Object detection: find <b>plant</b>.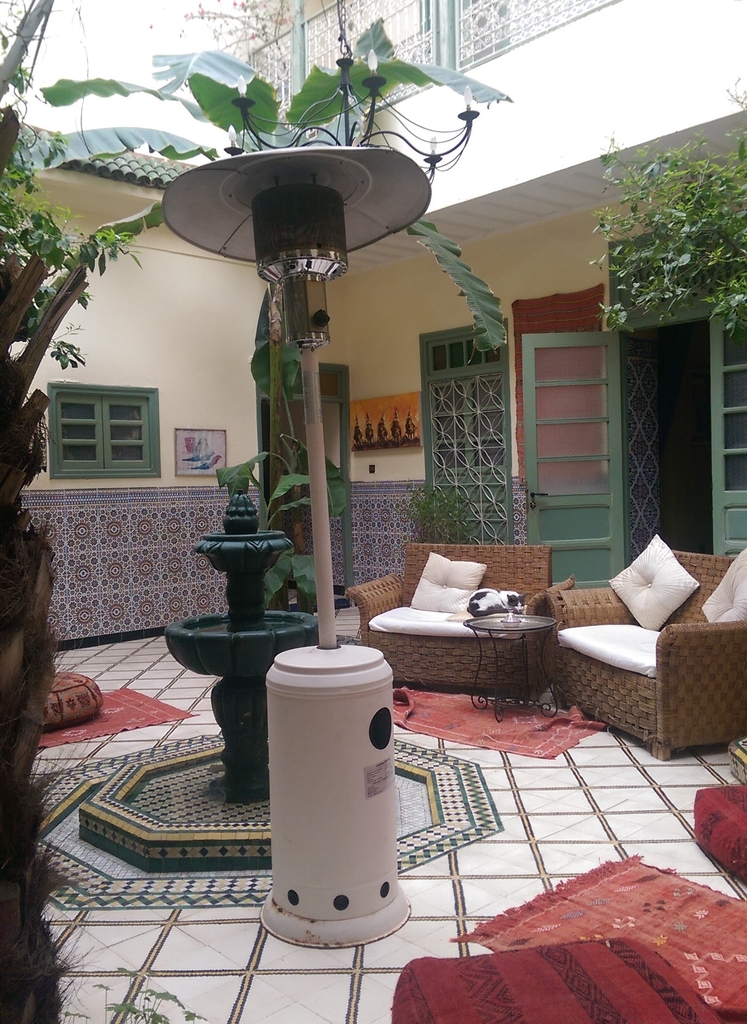
pyautogui.locateOnScreen(604, 118, 741, 351).
